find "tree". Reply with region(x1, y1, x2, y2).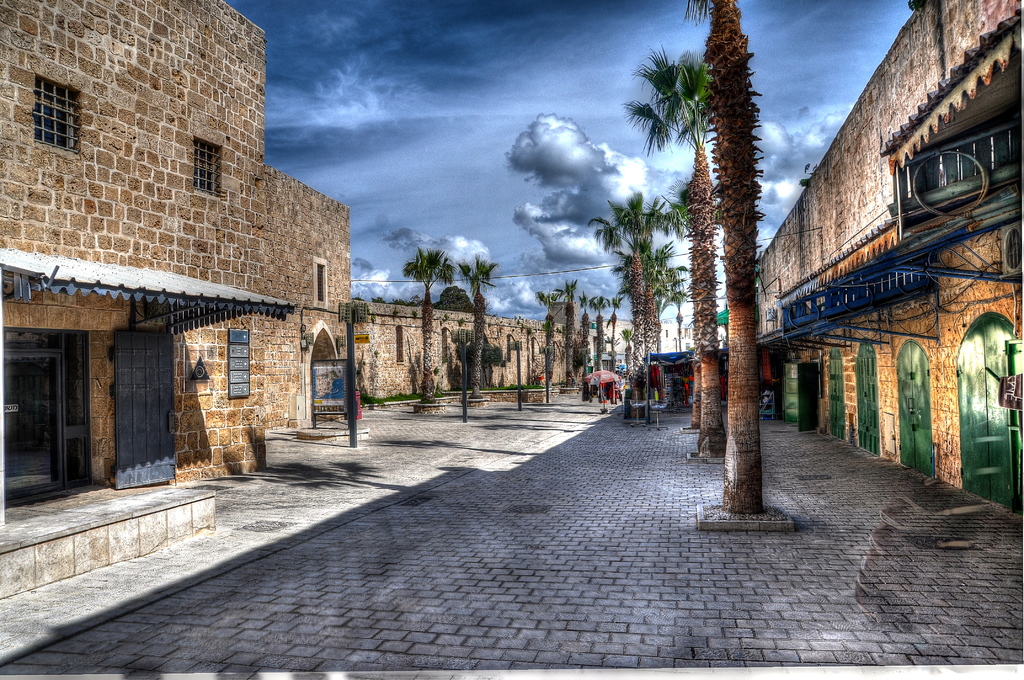
region(402, 248, 460, 398).
